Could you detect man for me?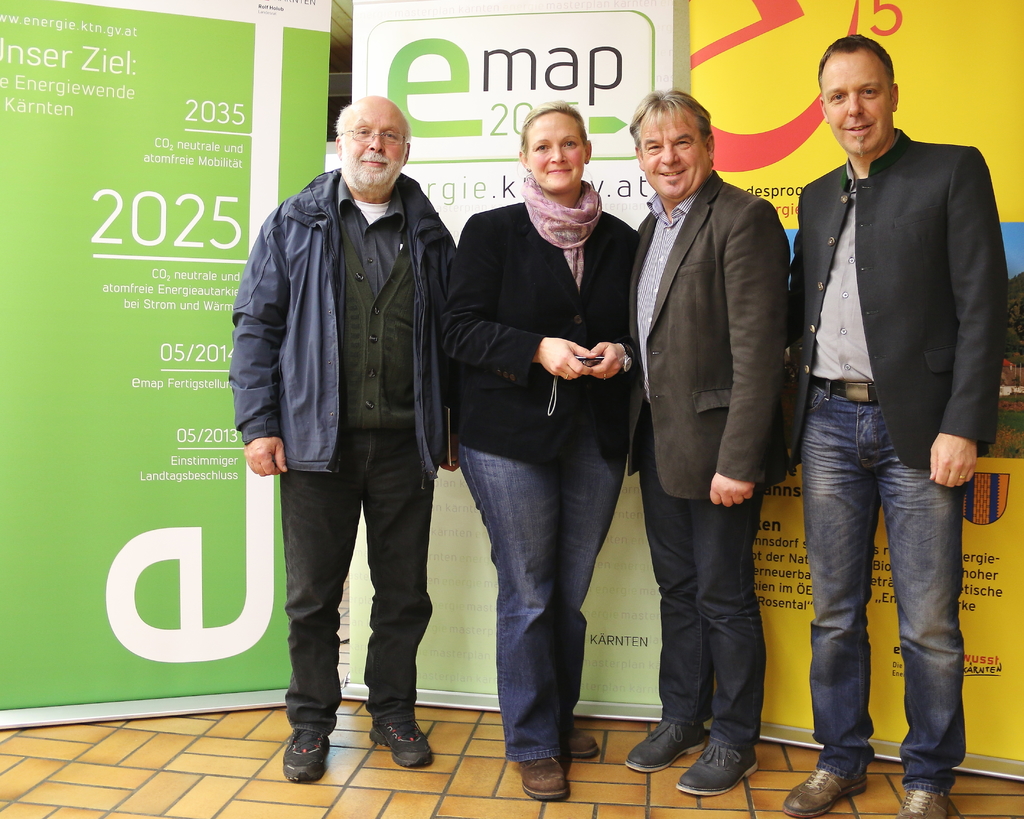
Detection result: x1=226, y1=97, x2=458, y2=788.
